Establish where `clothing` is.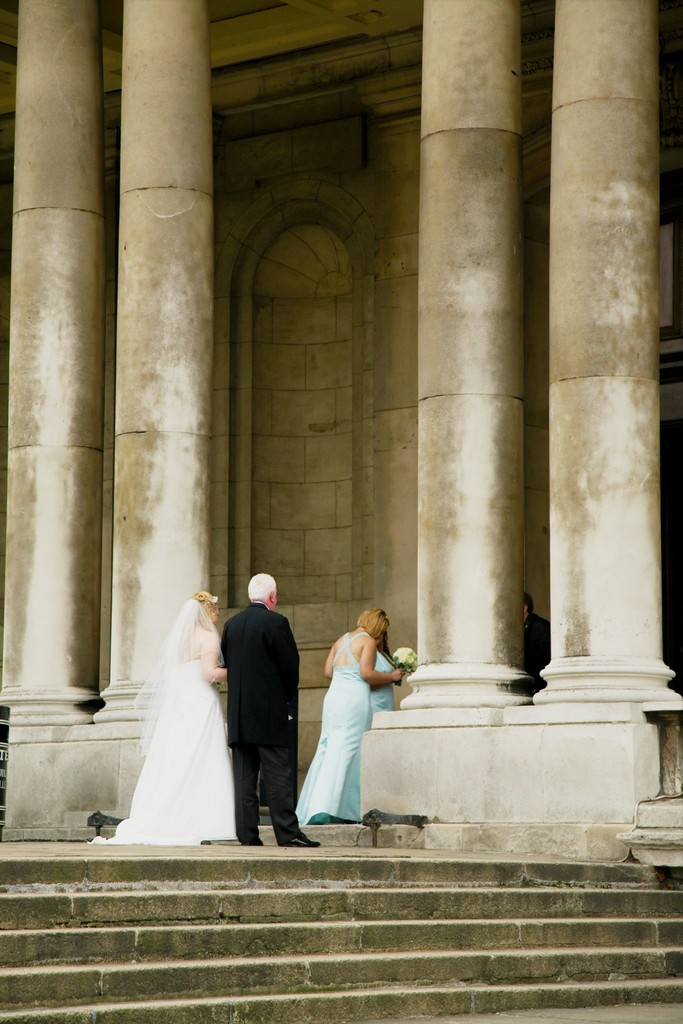
Established at 302:623:404:831.
